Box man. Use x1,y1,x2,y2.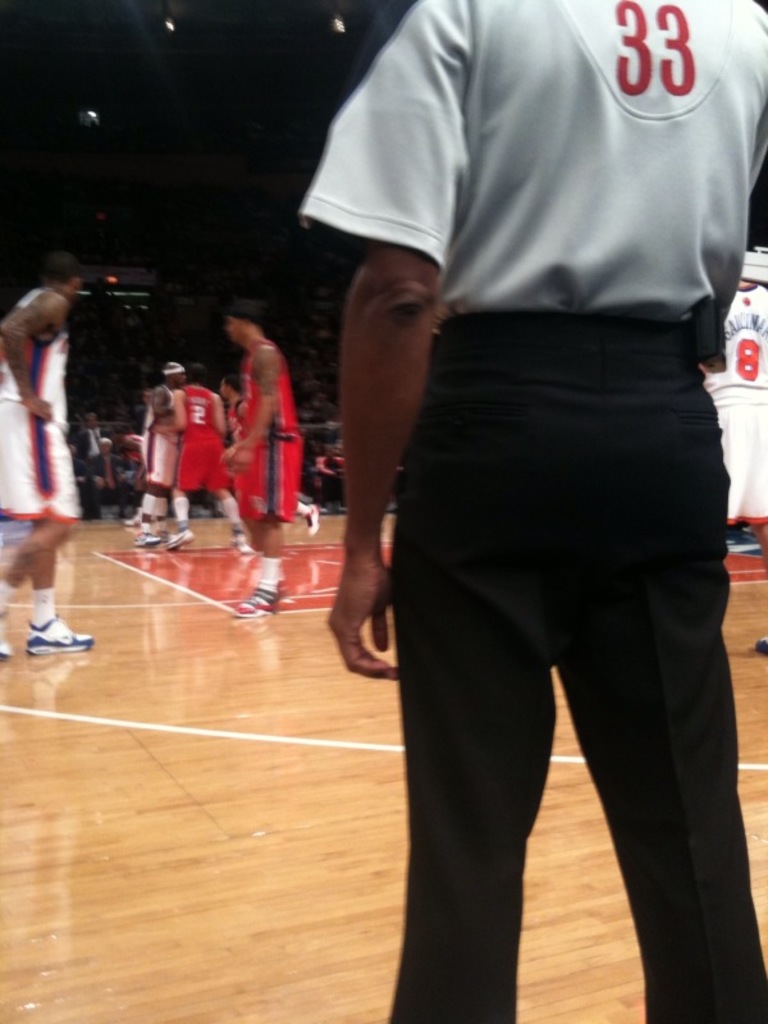
156,358,251,549.
